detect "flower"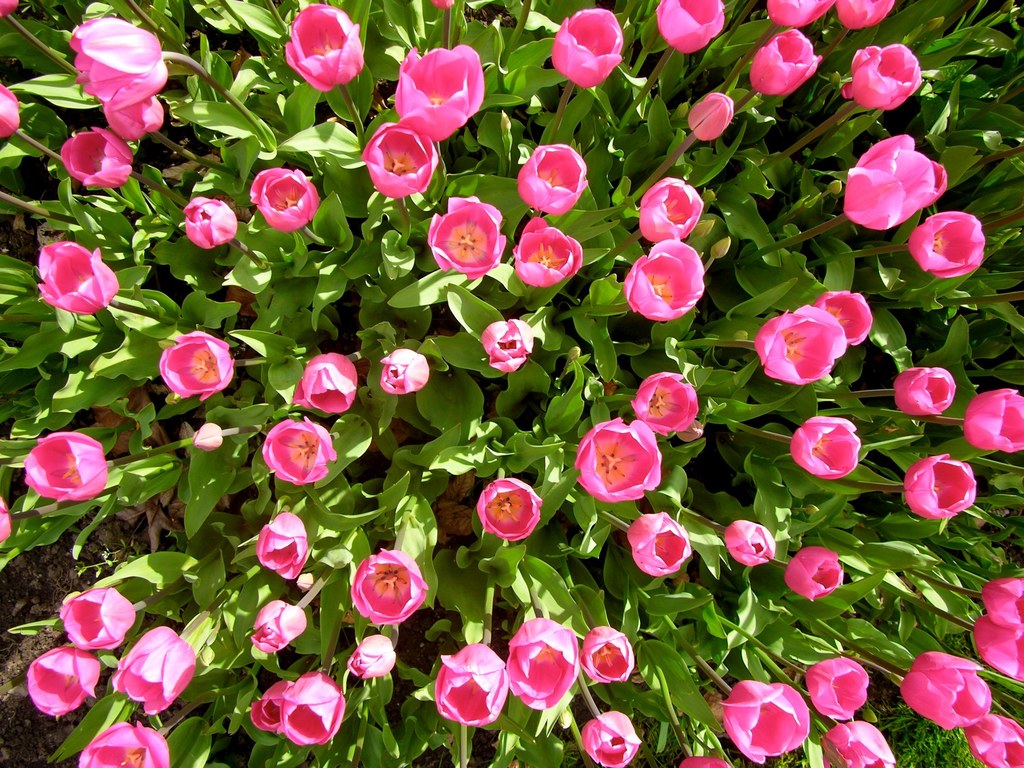
(x1=840, y1=0, x2=900, y2=27)
